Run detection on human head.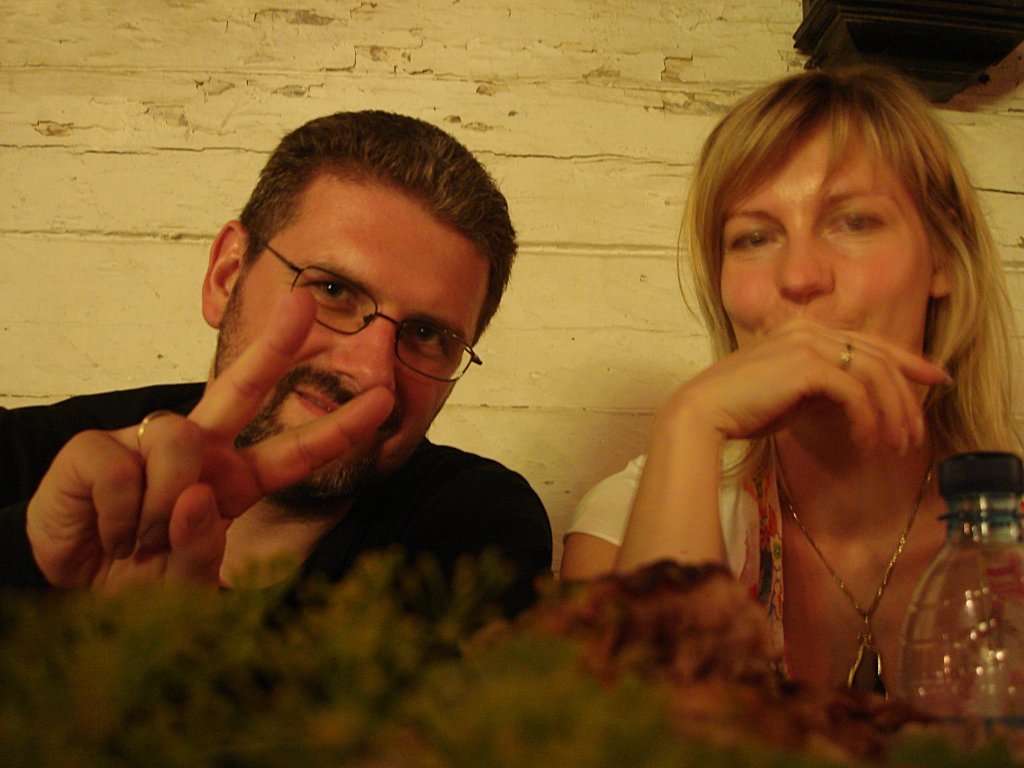
Result: 199, 111, 518, 515.
